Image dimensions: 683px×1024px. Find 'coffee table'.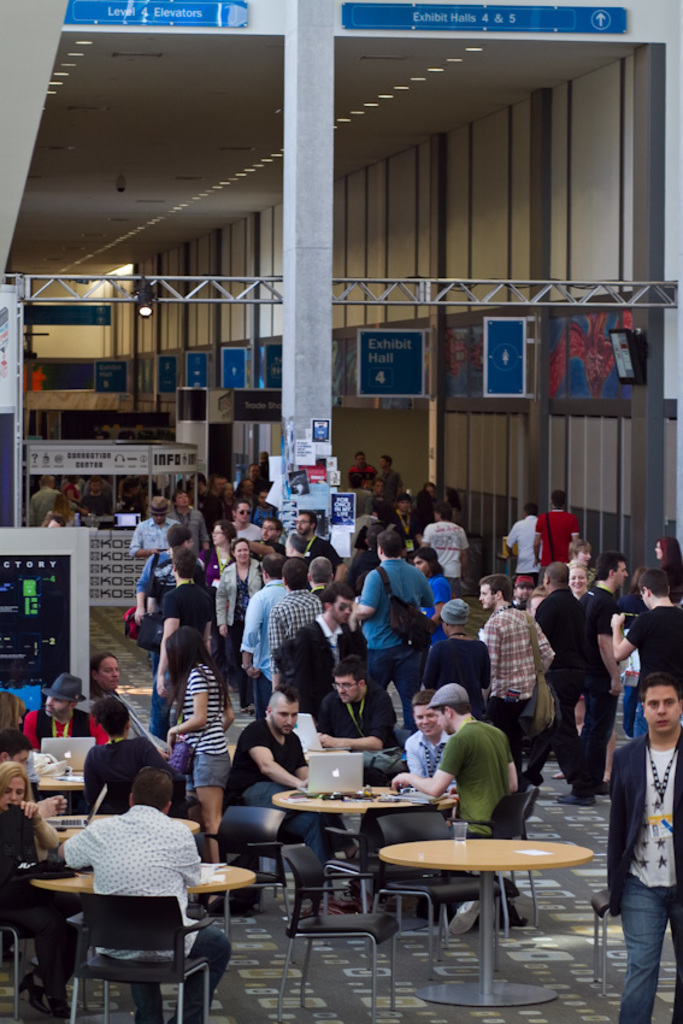
left=45, top=805, right=204, bottom=847.
